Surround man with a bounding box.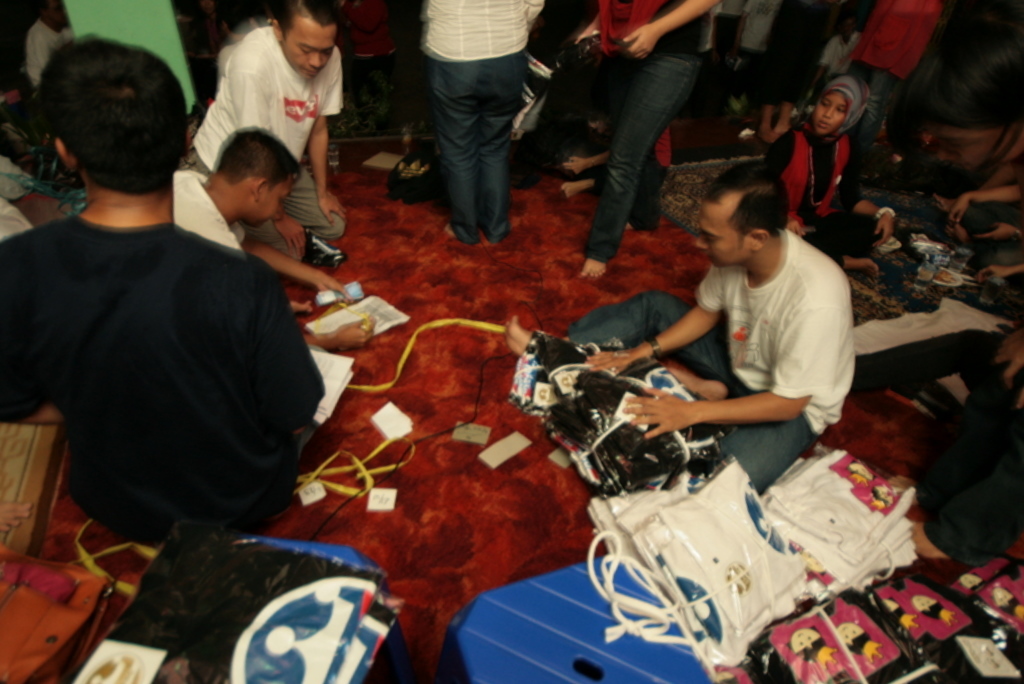
rect(170, 129, 375, 353).
